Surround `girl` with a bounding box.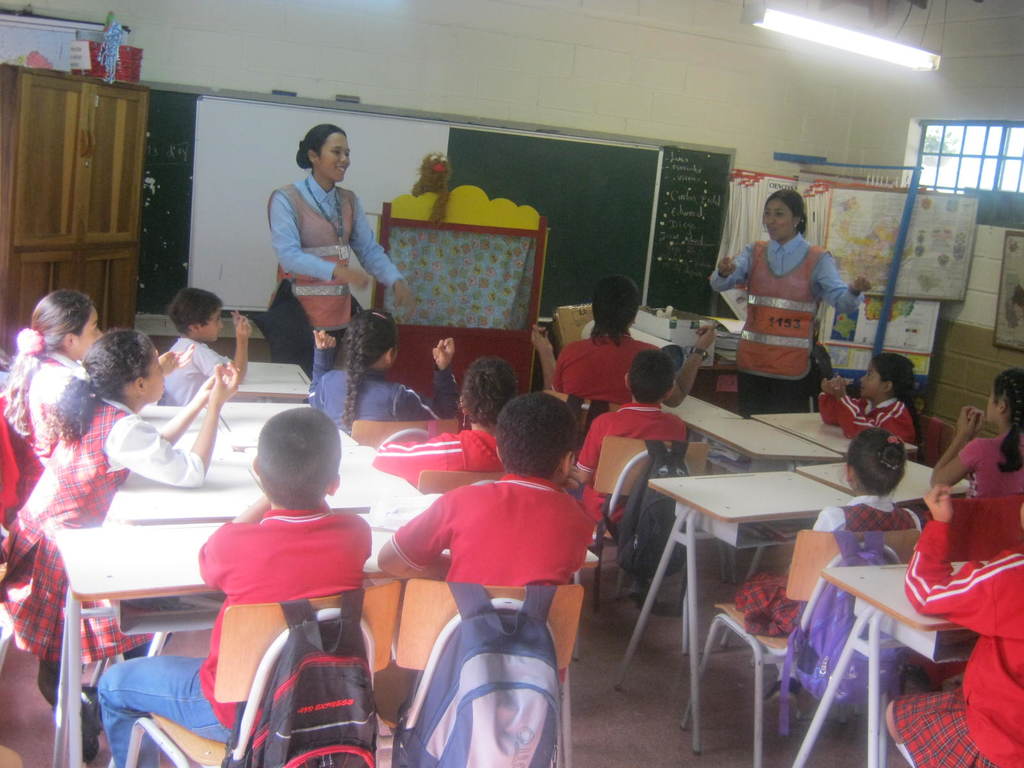
<region>312, 307, 464, 440</region>.
